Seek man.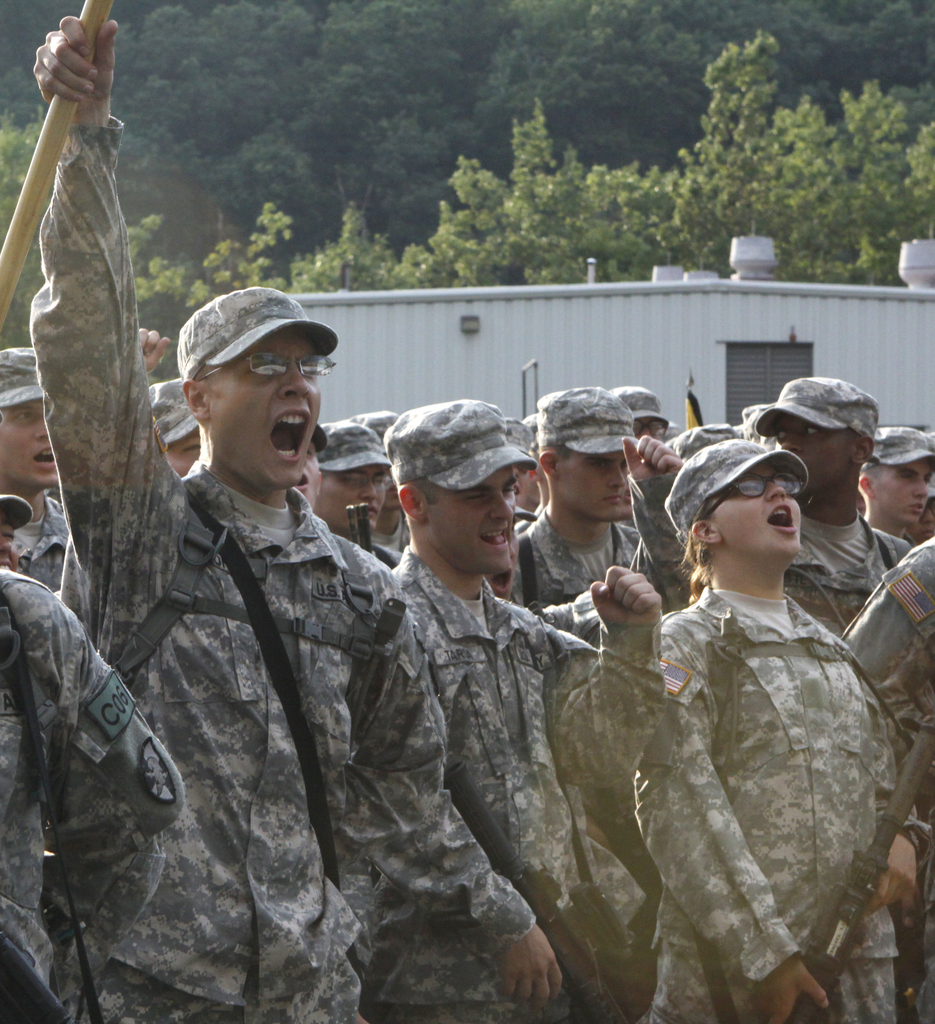
bbox(297, 424, 327, 510).
